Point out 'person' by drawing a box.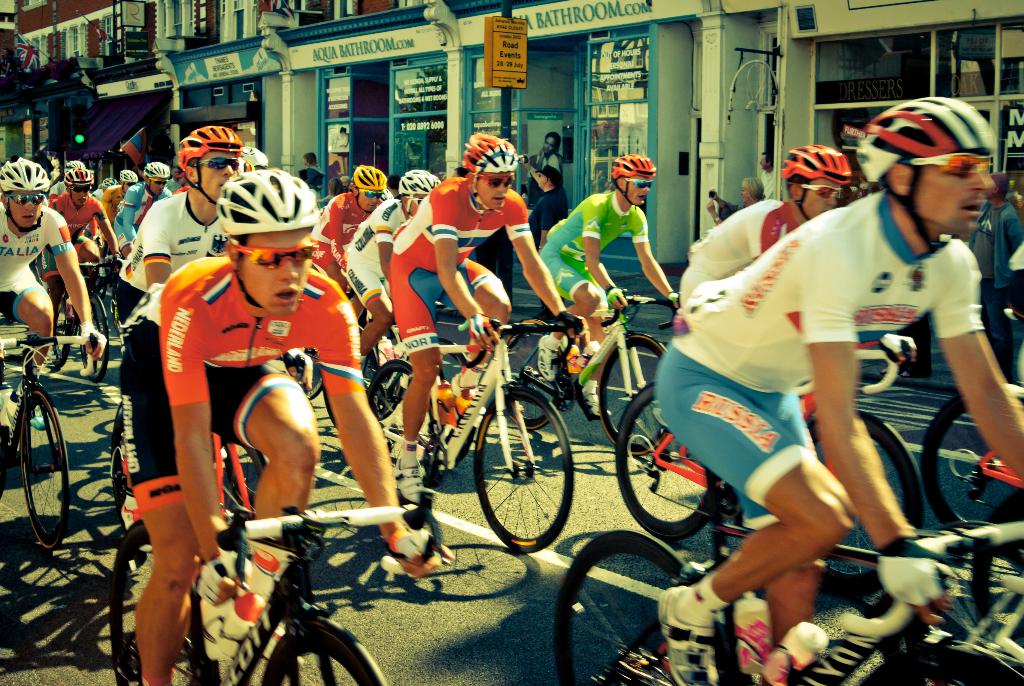
select_region(340, 170, 444, 385).
